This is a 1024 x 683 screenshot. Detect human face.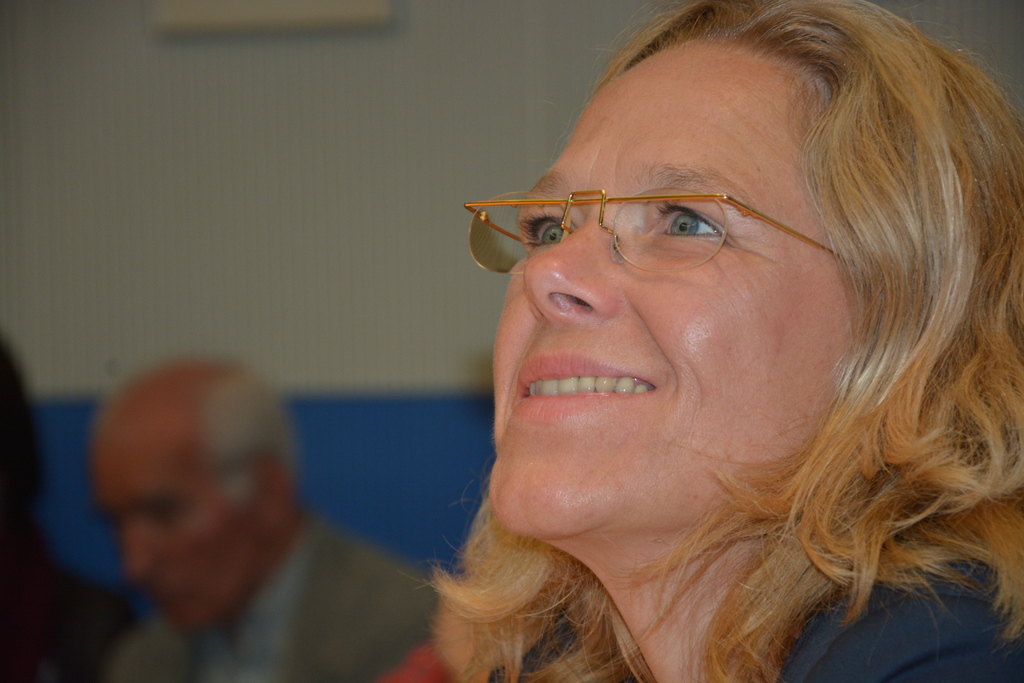
select_region(489, 38, 855, 543).
